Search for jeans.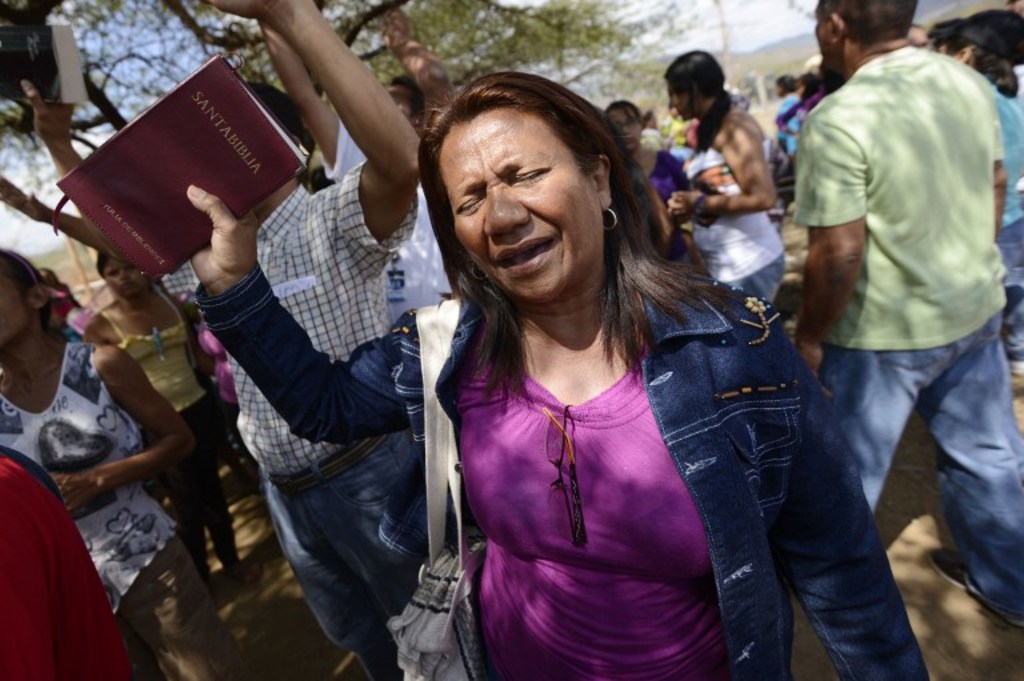
Found at bbox=[731, 253, 787, 303].
